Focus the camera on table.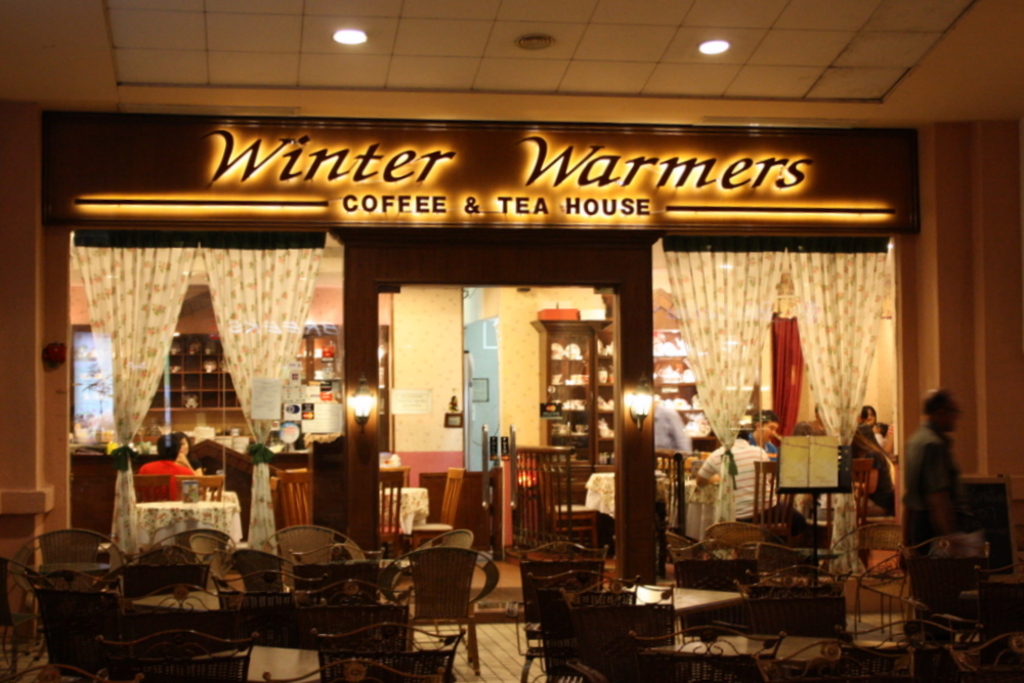
Focus region: 771 479 857 575.
